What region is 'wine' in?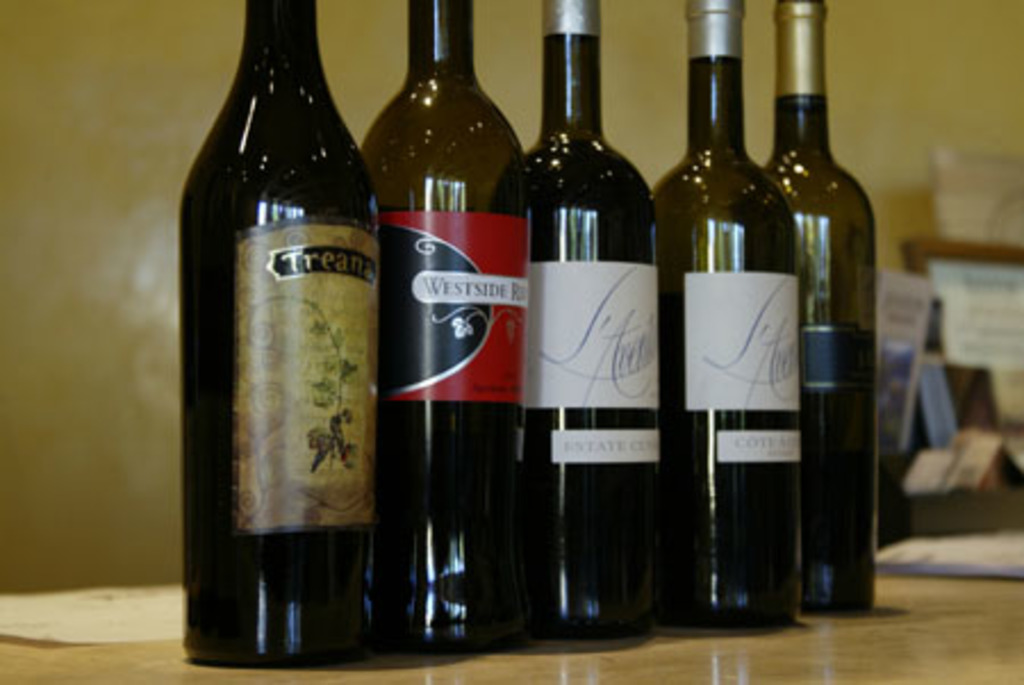
{"x1": 189, "y1": 0, "x2": 389, "y2": 665}.
